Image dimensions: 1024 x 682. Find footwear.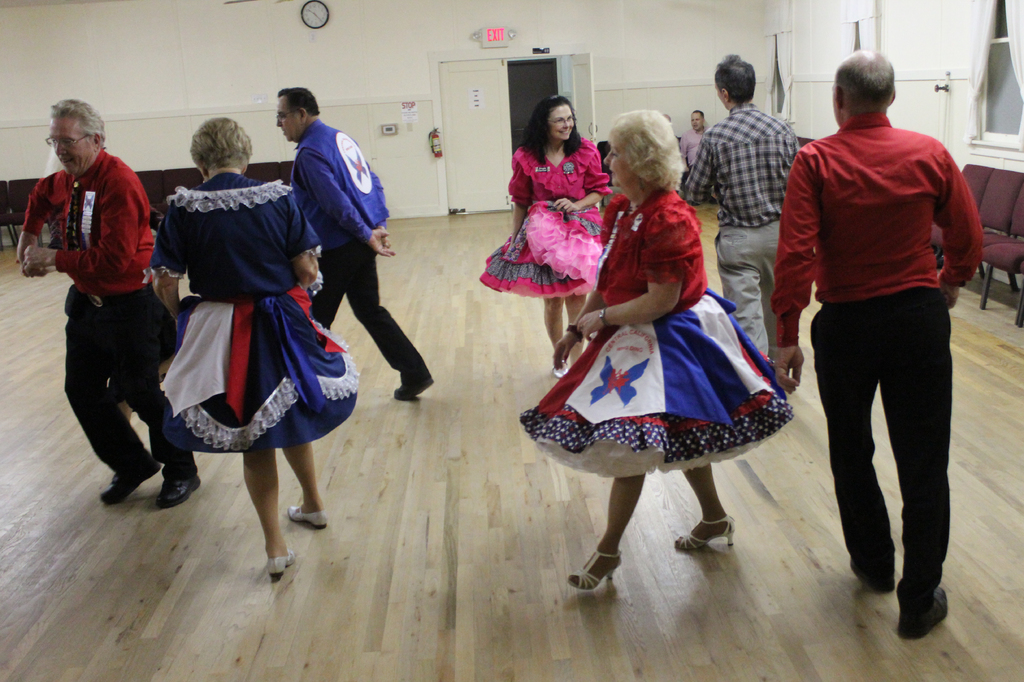
l=586, t=548, r=623, b=596.
